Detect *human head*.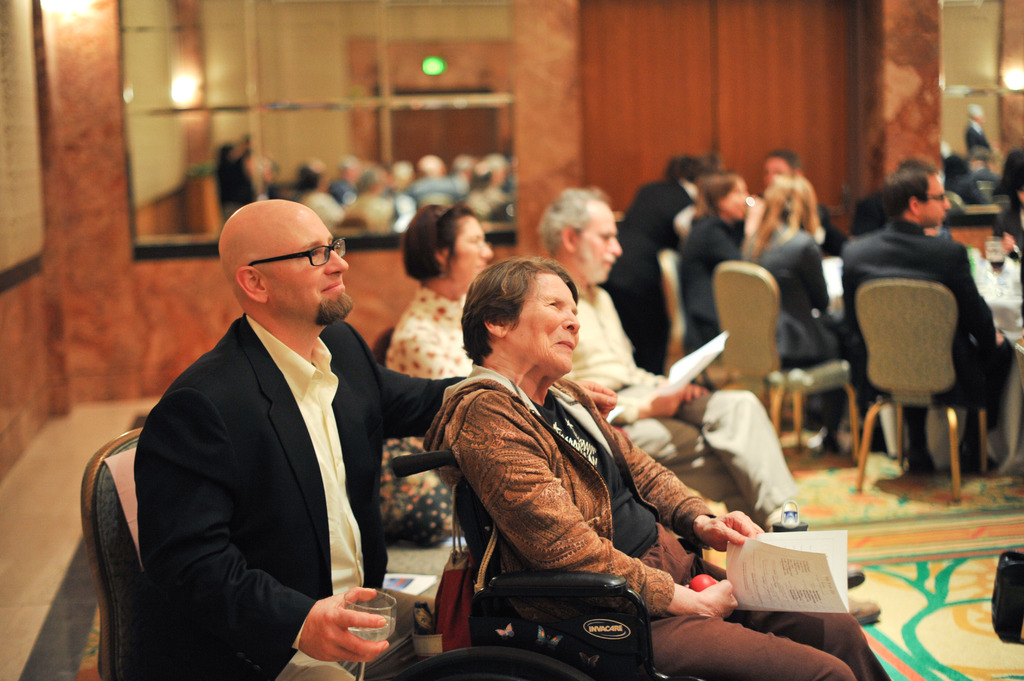
Detected at box(539, 188, 621, 285).
